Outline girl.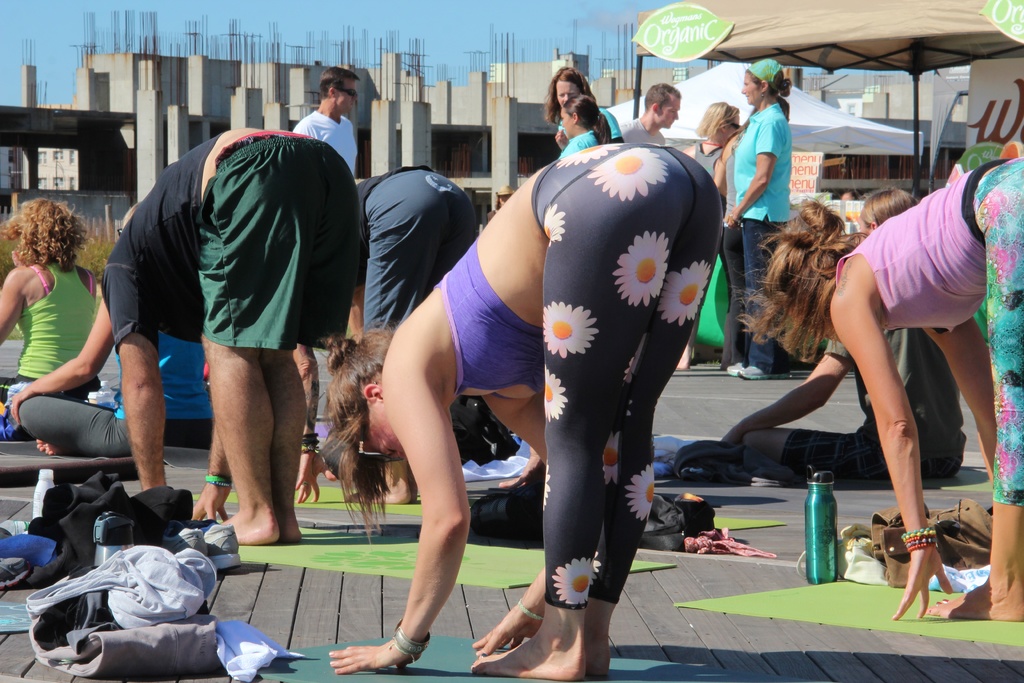
Outline: bbox=(323, 145, 717, 682).
